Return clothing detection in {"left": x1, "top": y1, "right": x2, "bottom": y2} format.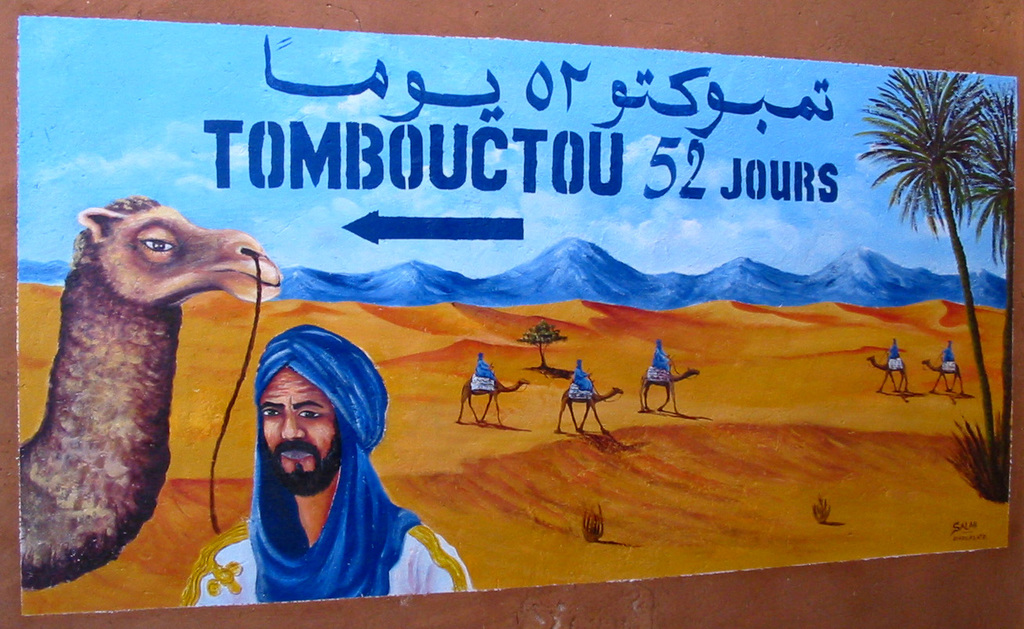
{"left": 939, "top": 346, "right": 956, "bottom": 361}.
